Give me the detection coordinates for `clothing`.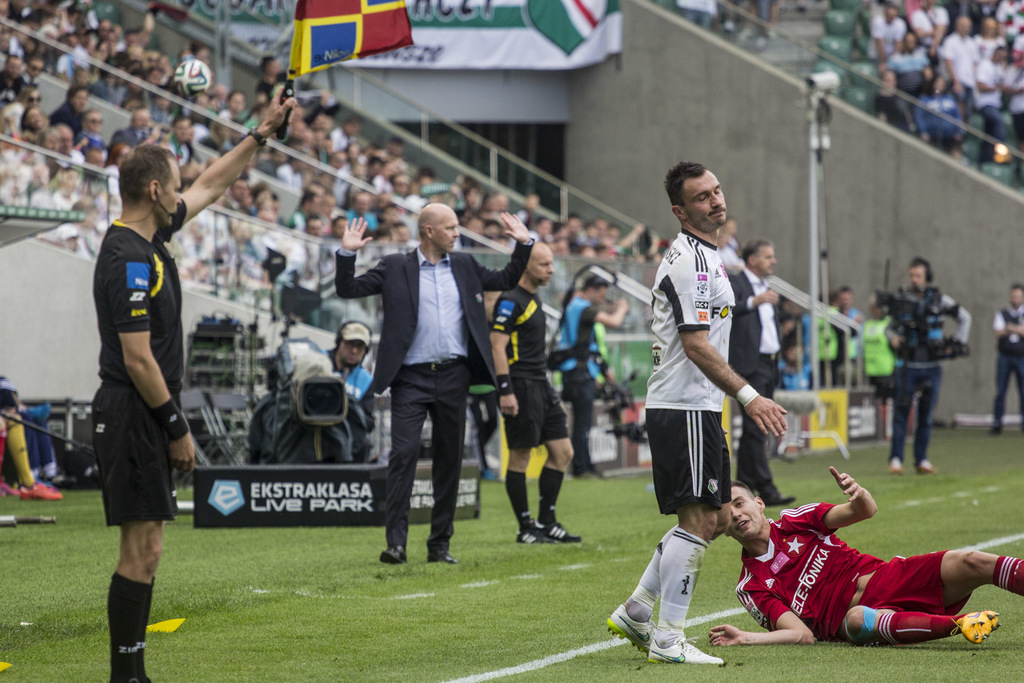
BBox(331, 241, 536, 396).
